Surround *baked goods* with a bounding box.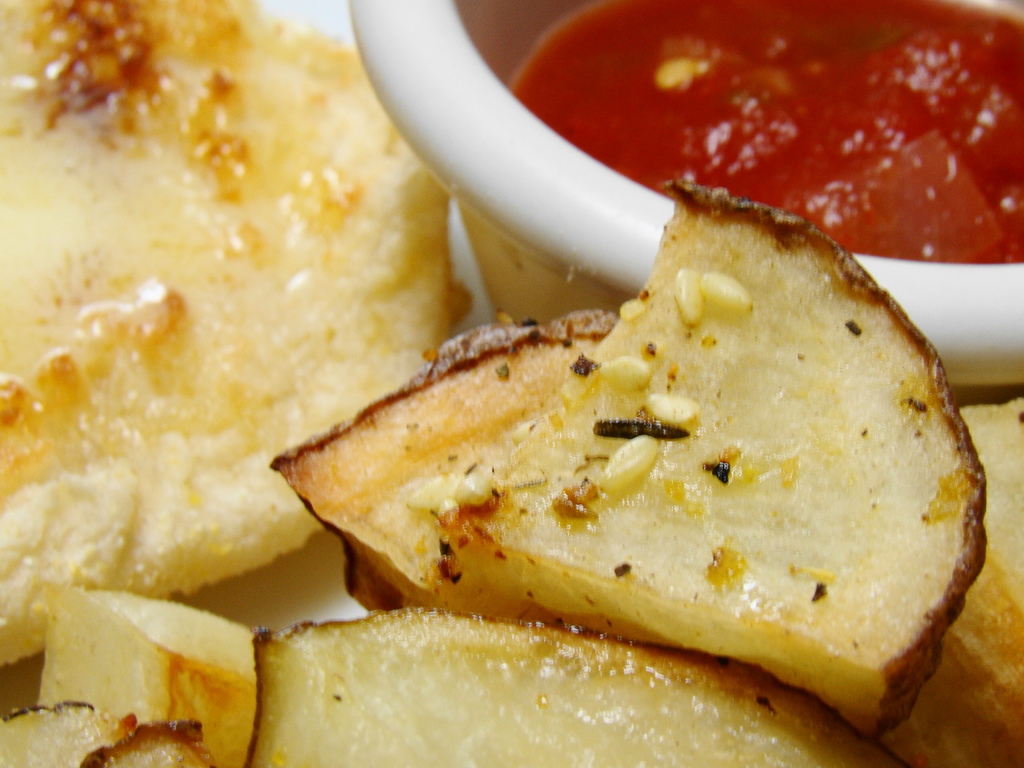
257 620 925 767.
